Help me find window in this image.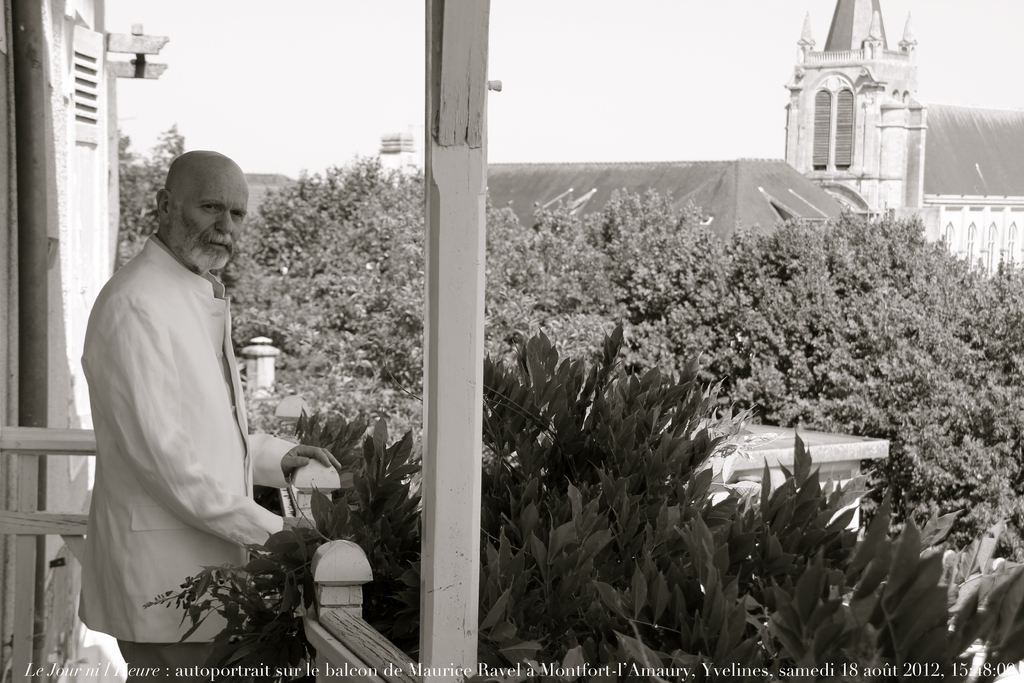
Found it: <region>965, 220, 977, 268</region>.
